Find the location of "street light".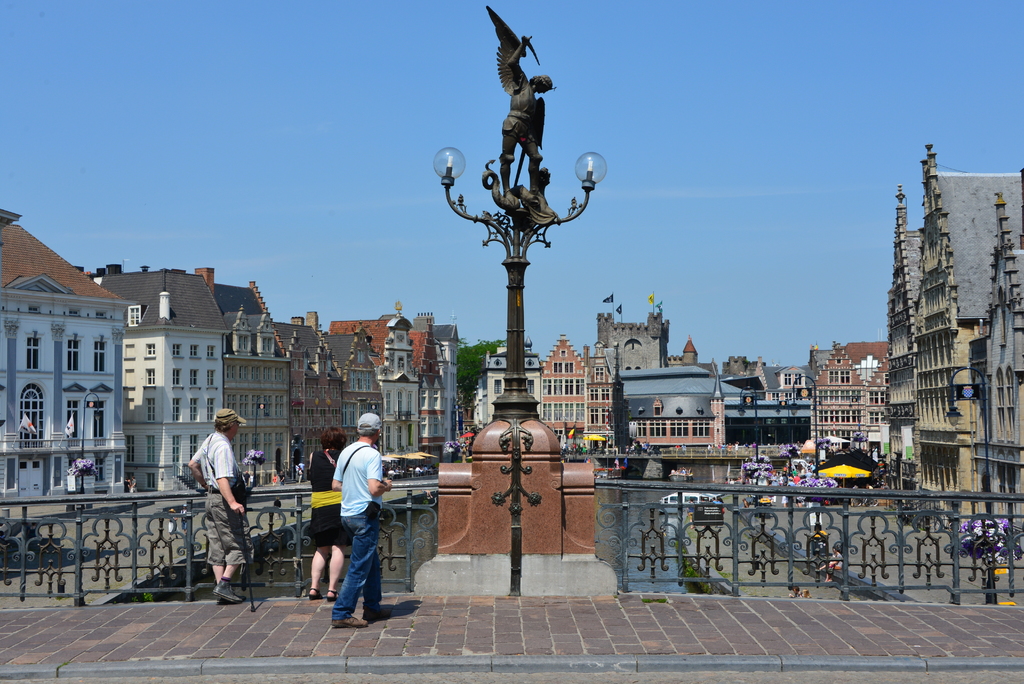
Location: 938 363 995 606.
